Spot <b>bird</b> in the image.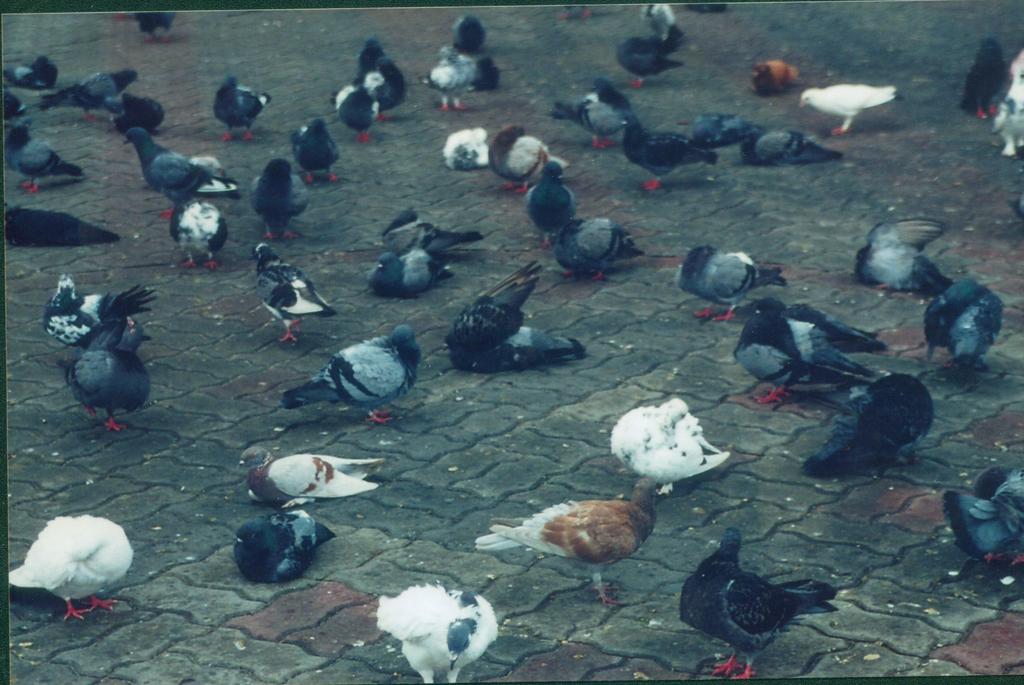
<b>bird</b> found at rect(360, 230, 460, 292).
